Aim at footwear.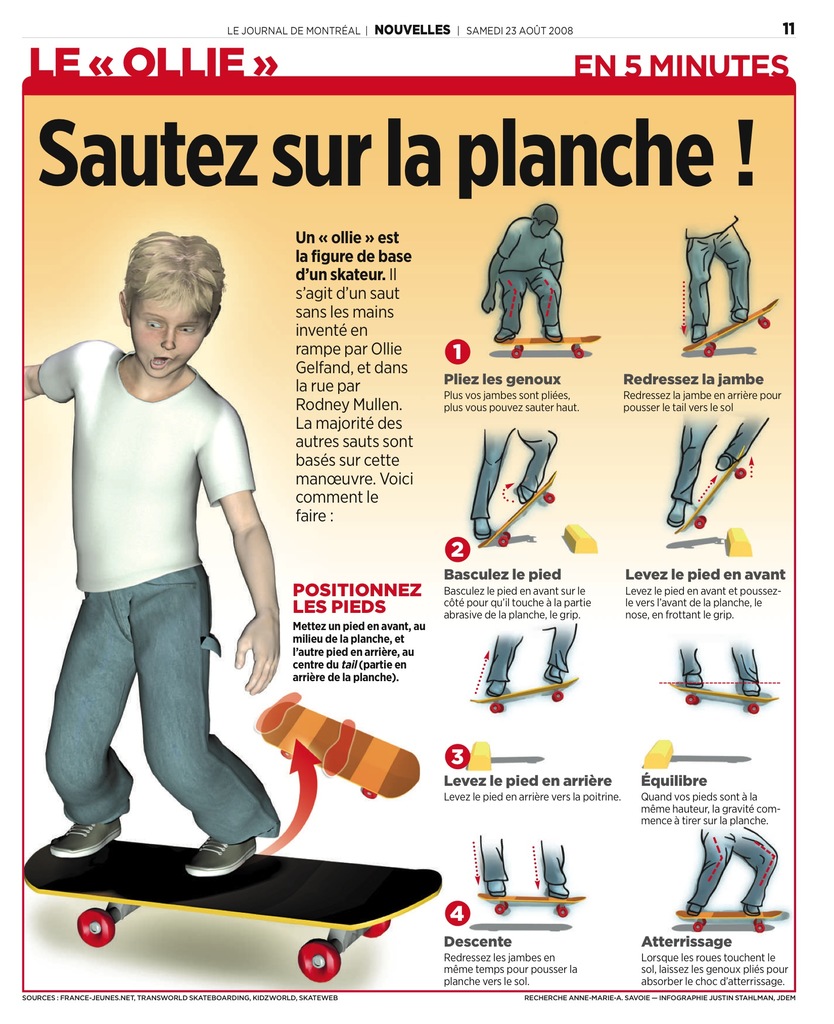
Aimed at box=[687, 676, 704, 686].
